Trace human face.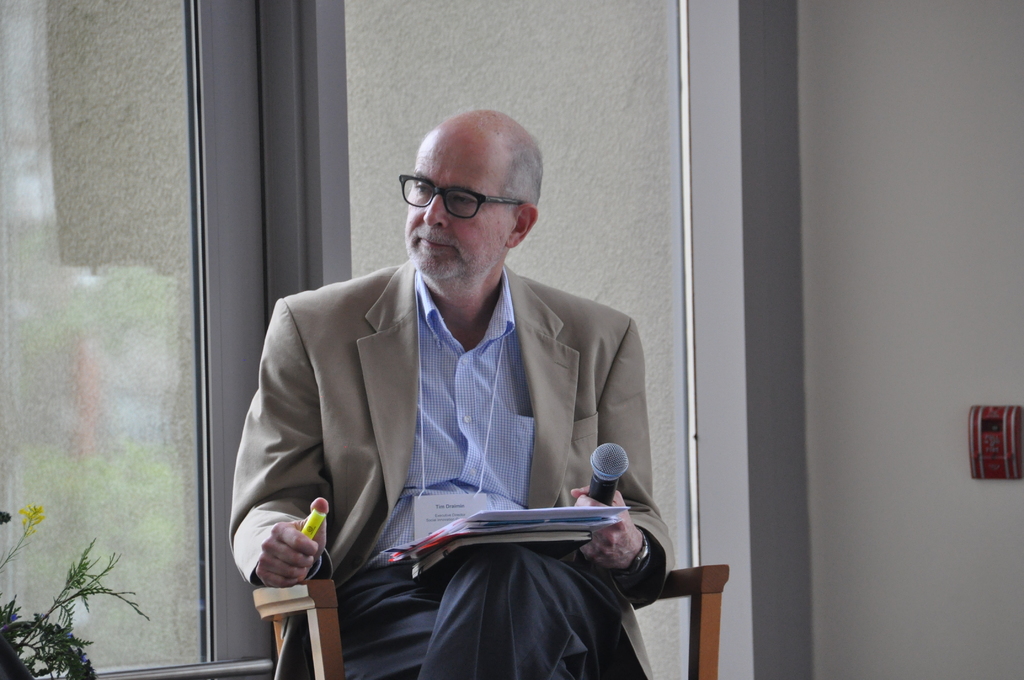
Traced to 402,143,511,280.
